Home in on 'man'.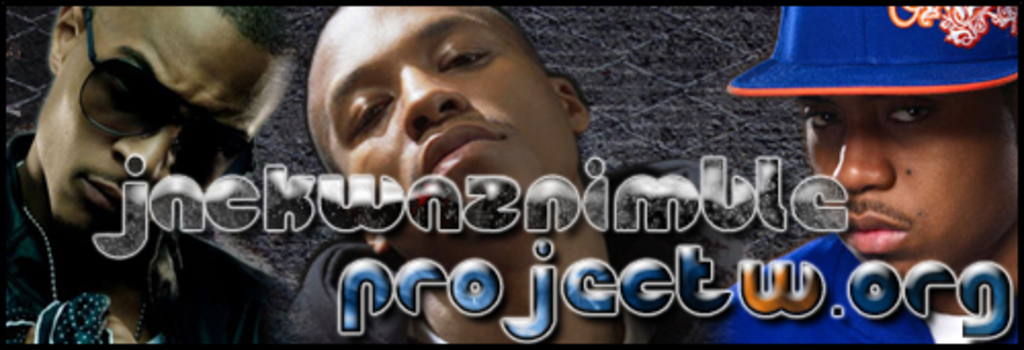
Homed in at left=301, top=0, right=705, bottom=348.
